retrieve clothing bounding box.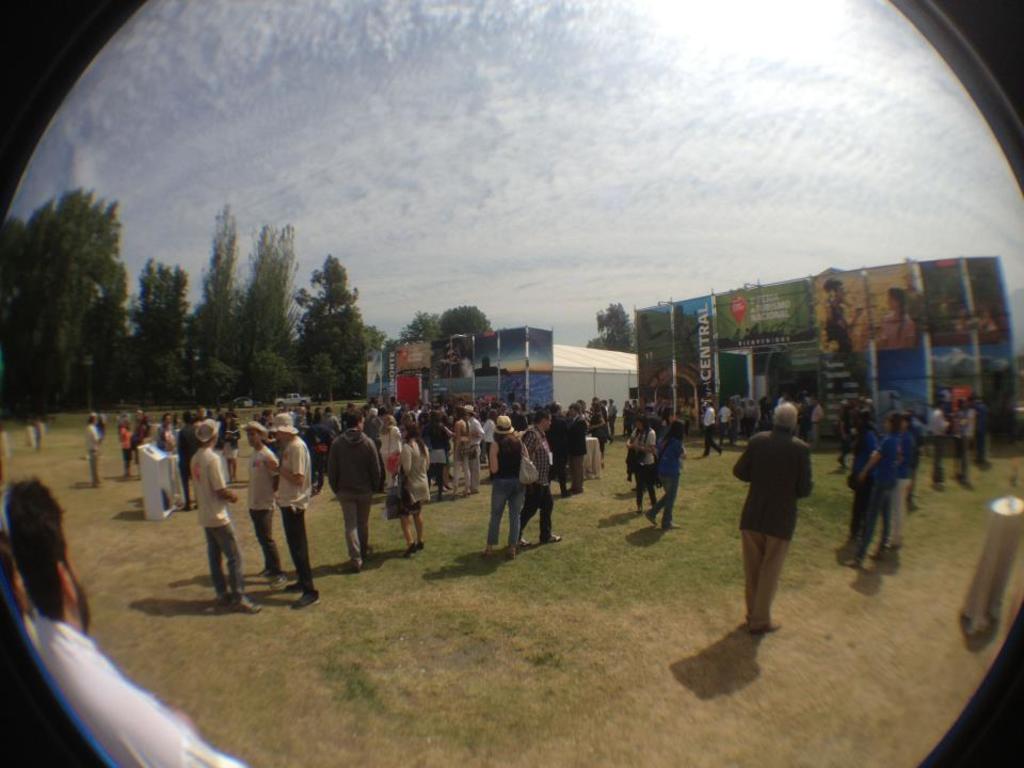
Bounding box: box(233, 439, 285, 578).
